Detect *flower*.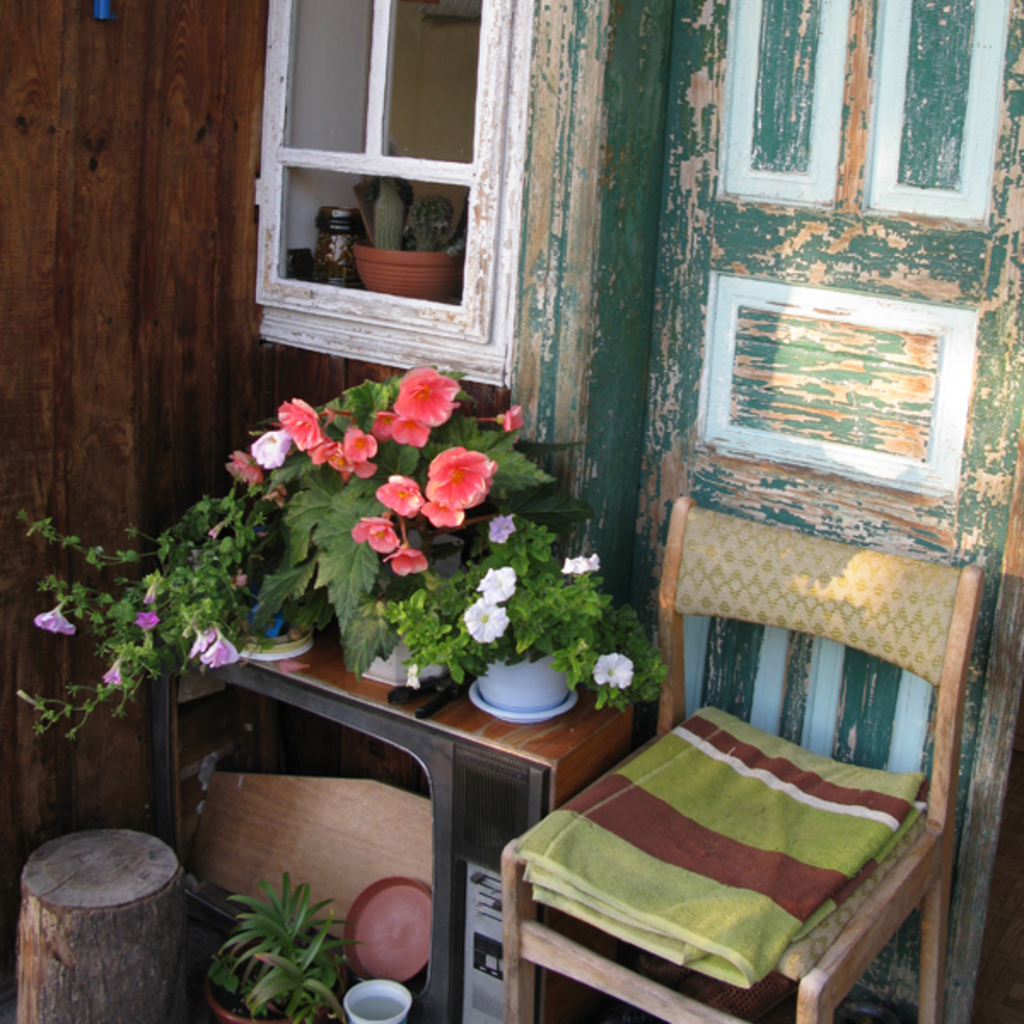
Detected at 476 558 517 601.
